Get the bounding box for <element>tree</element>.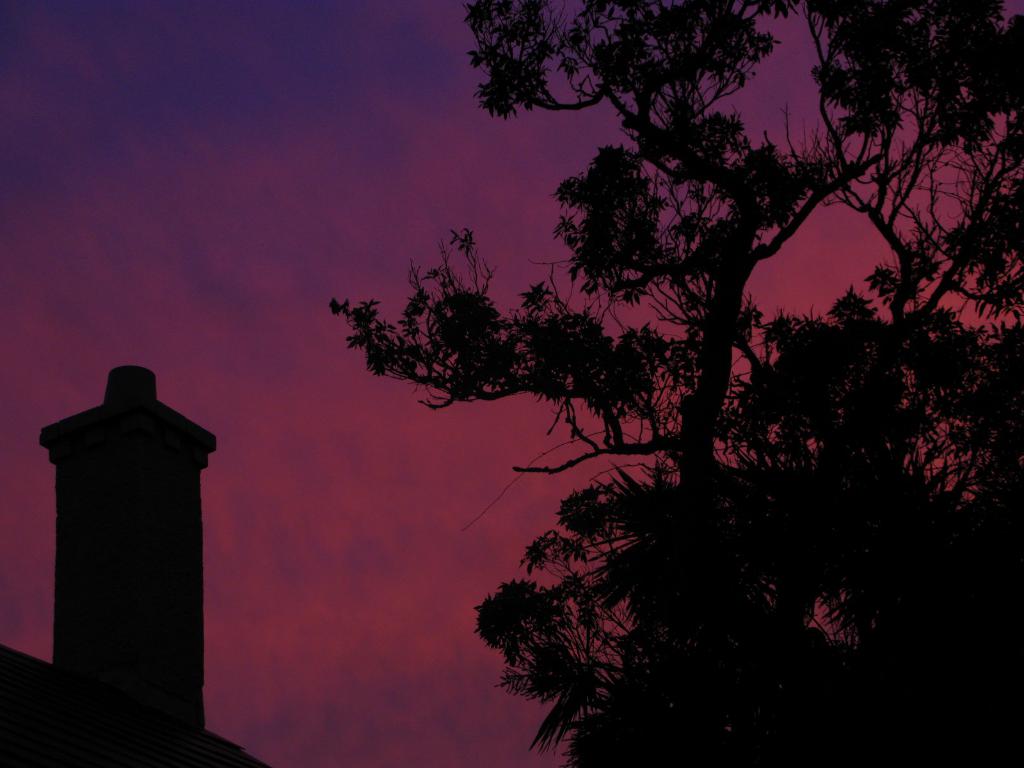
box(329, 0, 1023, 767).
